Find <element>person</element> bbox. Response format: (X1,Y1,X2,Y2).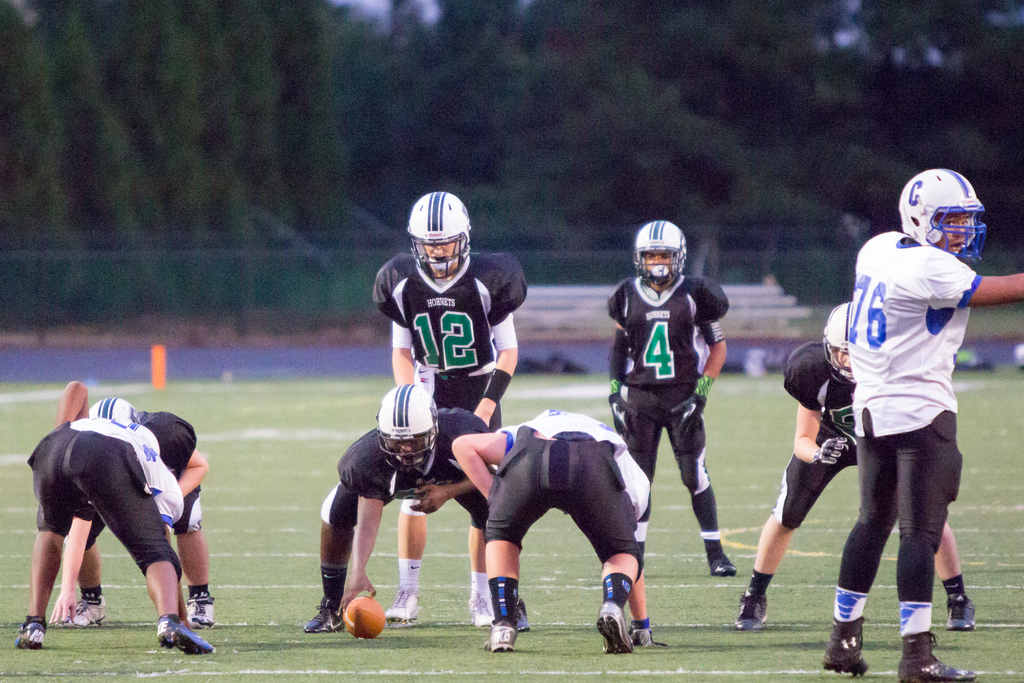
(19,415,211,652).
